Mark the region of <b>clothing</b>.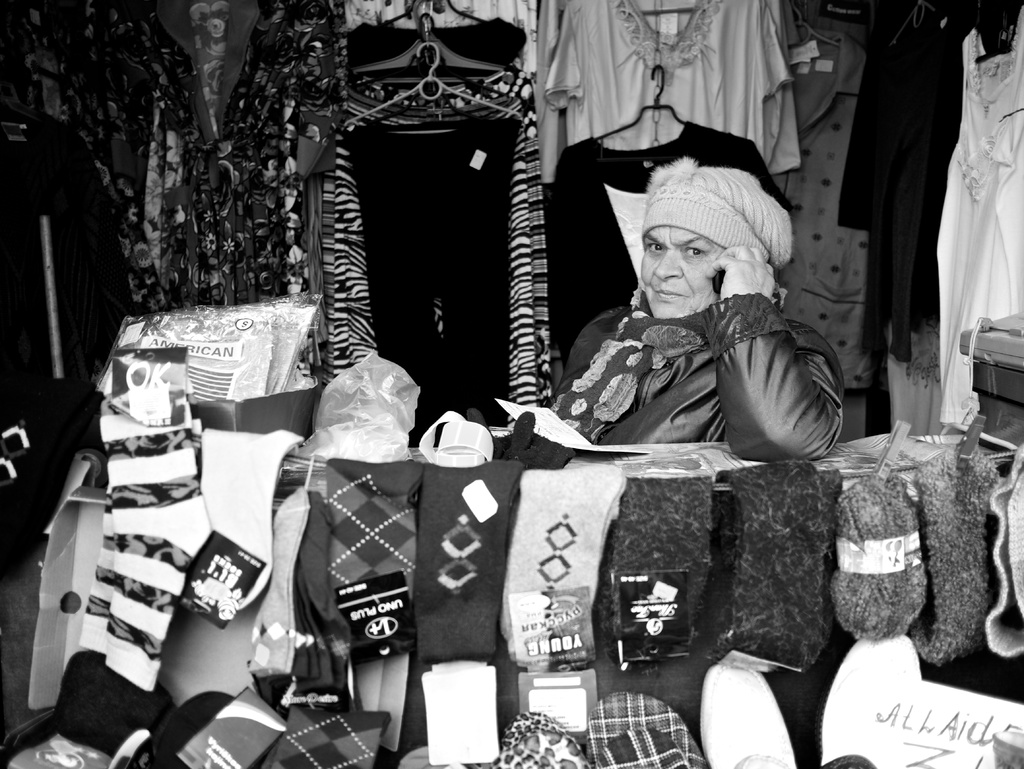
Region: [left=319, top=83, right=559, bottom=448].
